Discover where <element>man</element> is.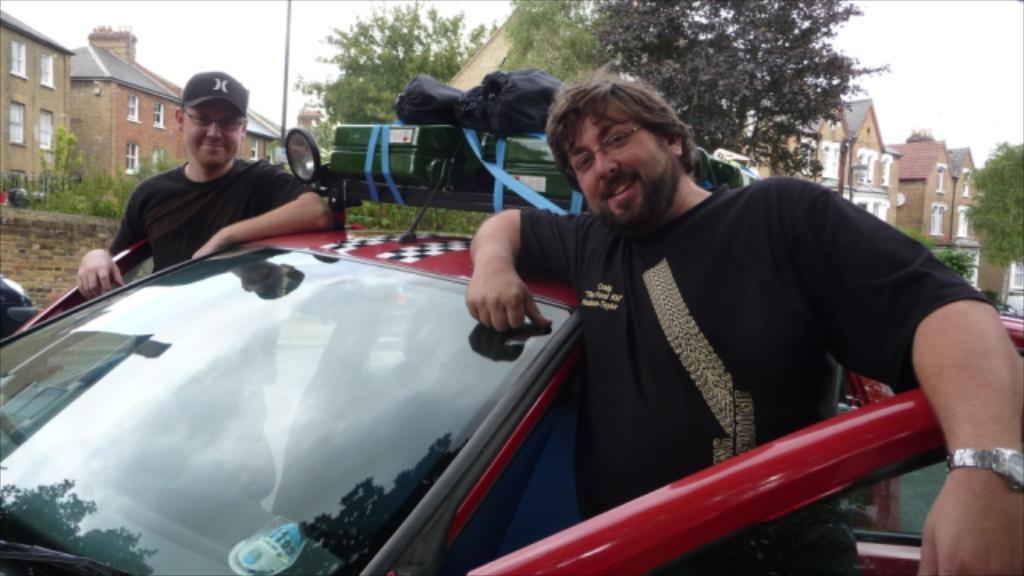
Discovered at pyautogui.locateOnScreen(74, 64, 354, 318).
